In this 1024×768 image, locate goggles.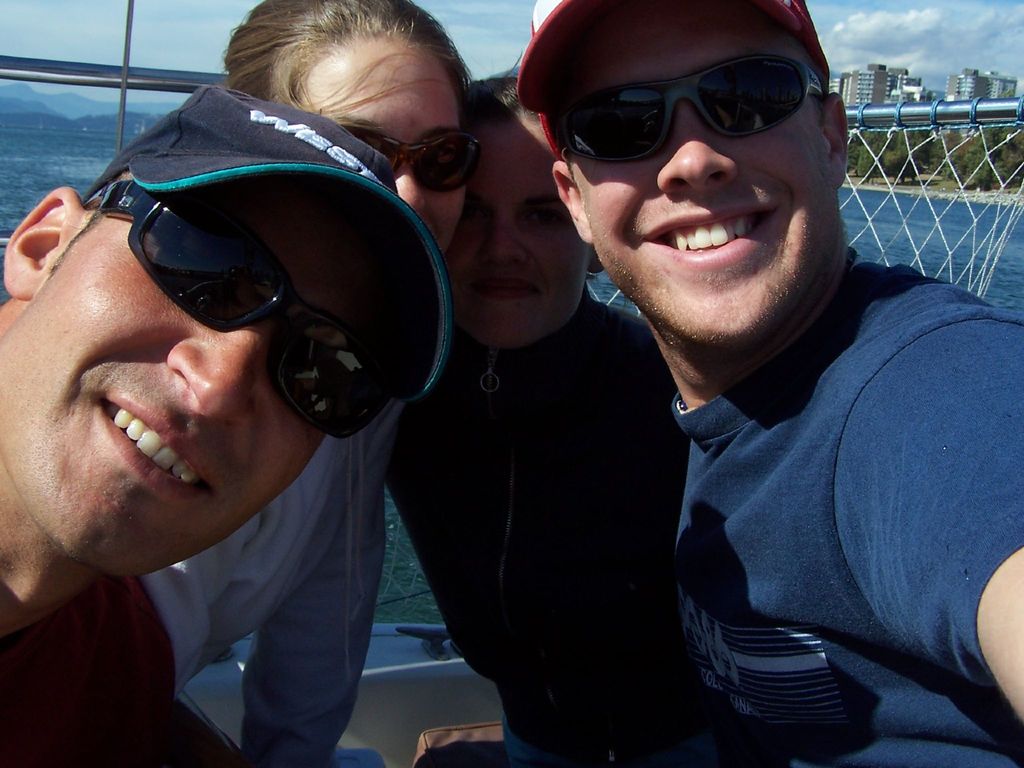
Bounding box: (555,53,825,160).
